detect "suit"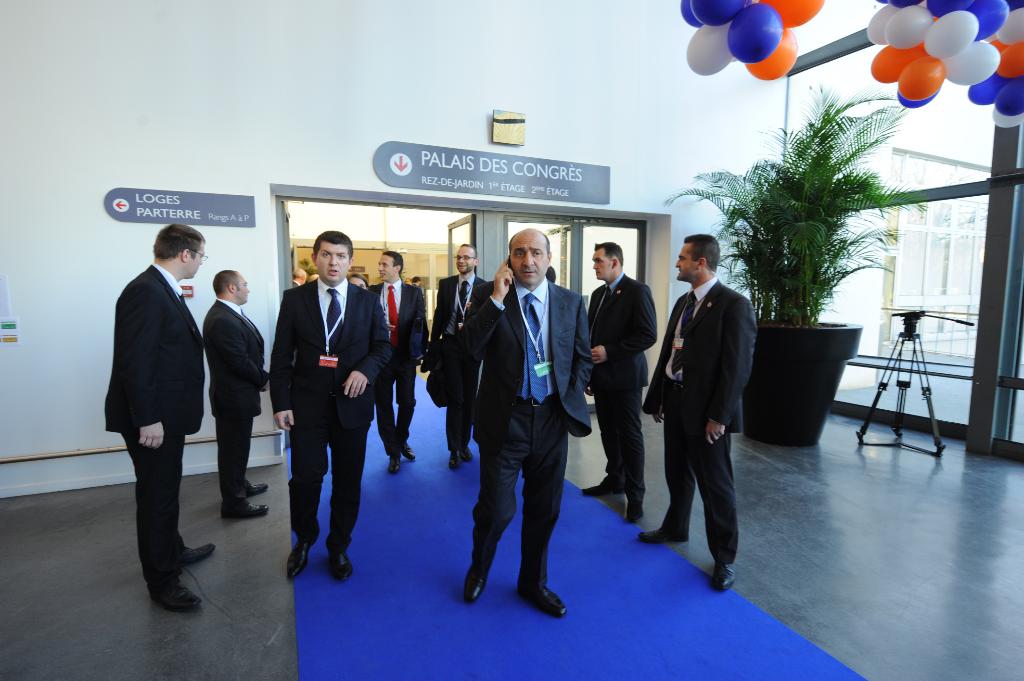
detection(369, 282, 431, 459)
